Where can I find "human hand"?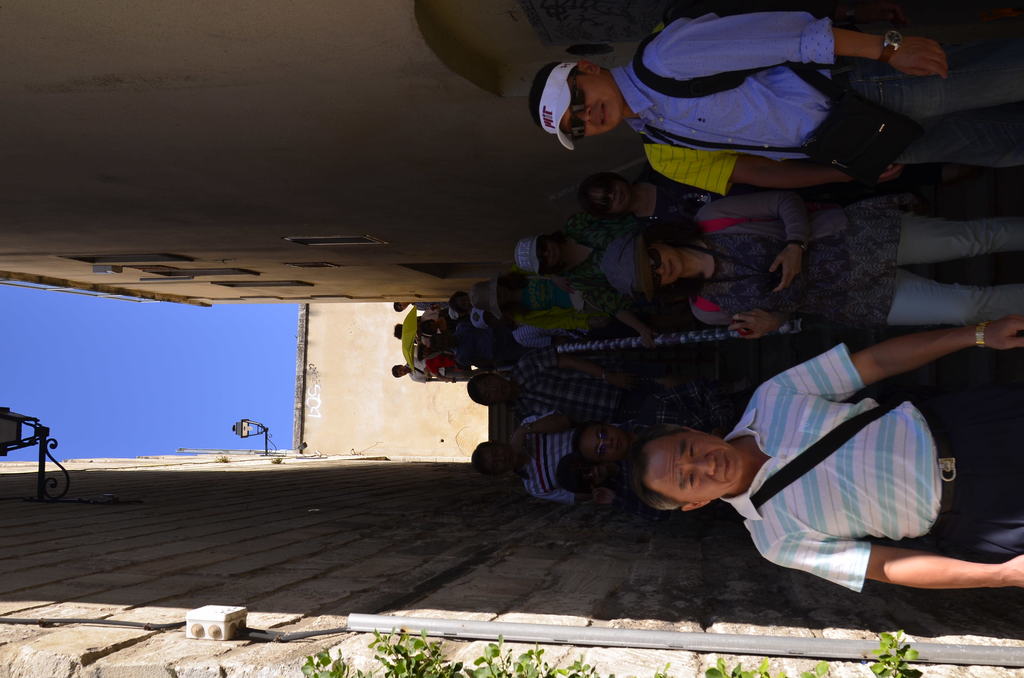
You can find it at rect(726, 307, 787, 341).
